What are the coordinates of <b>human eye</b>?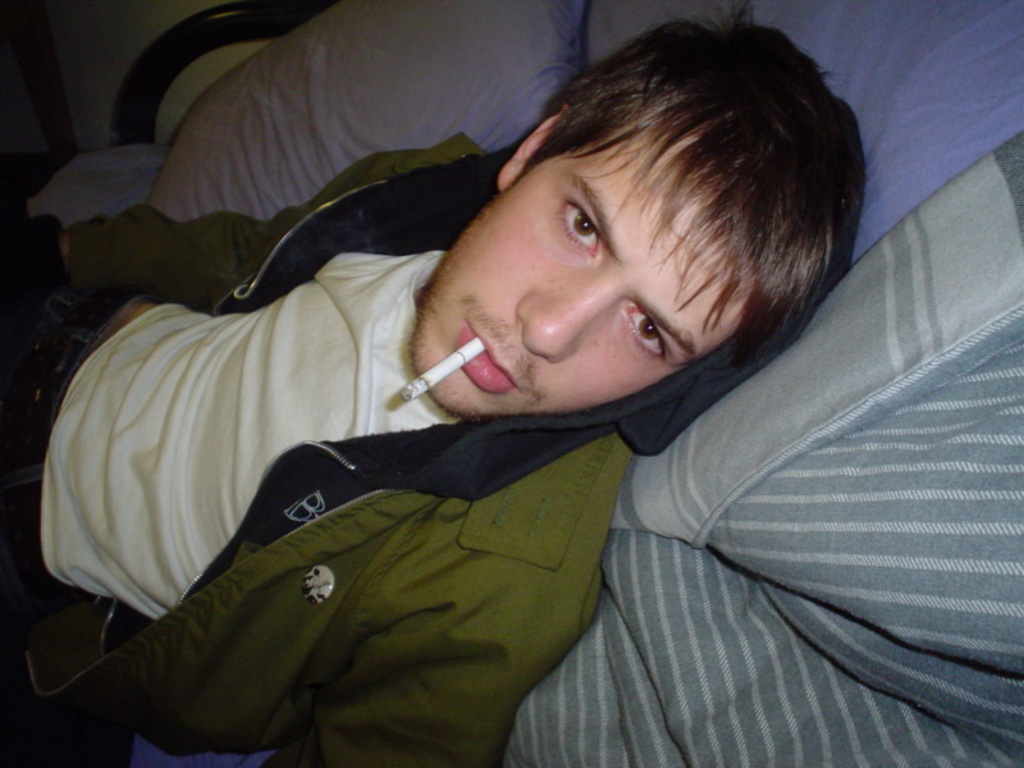
[x1=563, y1=198, x2=598, y2=260].
